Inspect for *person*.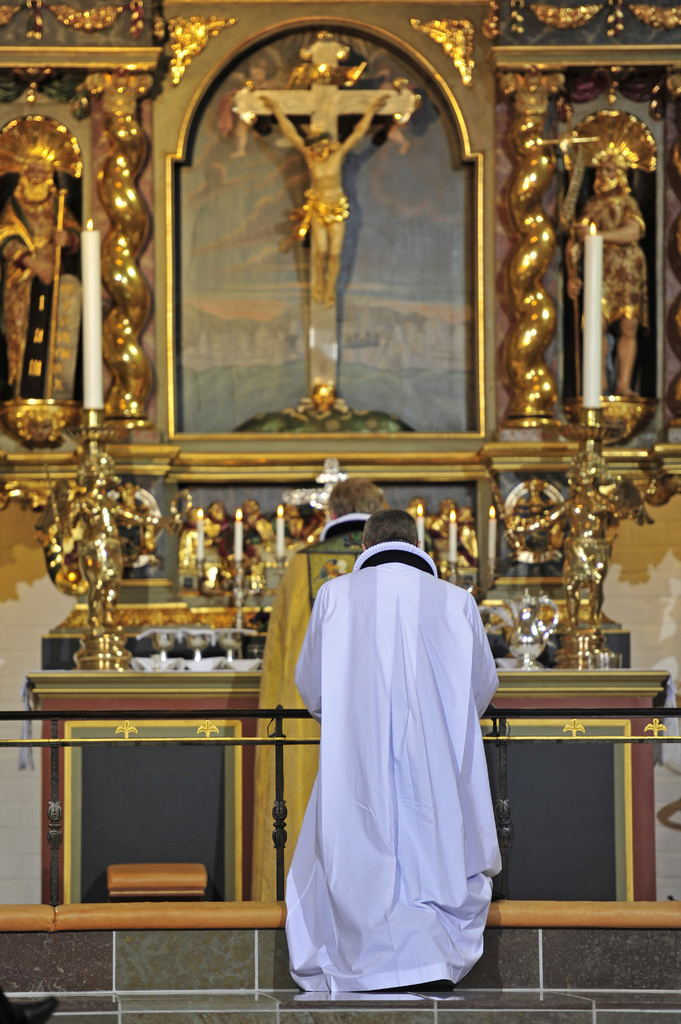
Inspection: [301, 508, 506, 1008].
